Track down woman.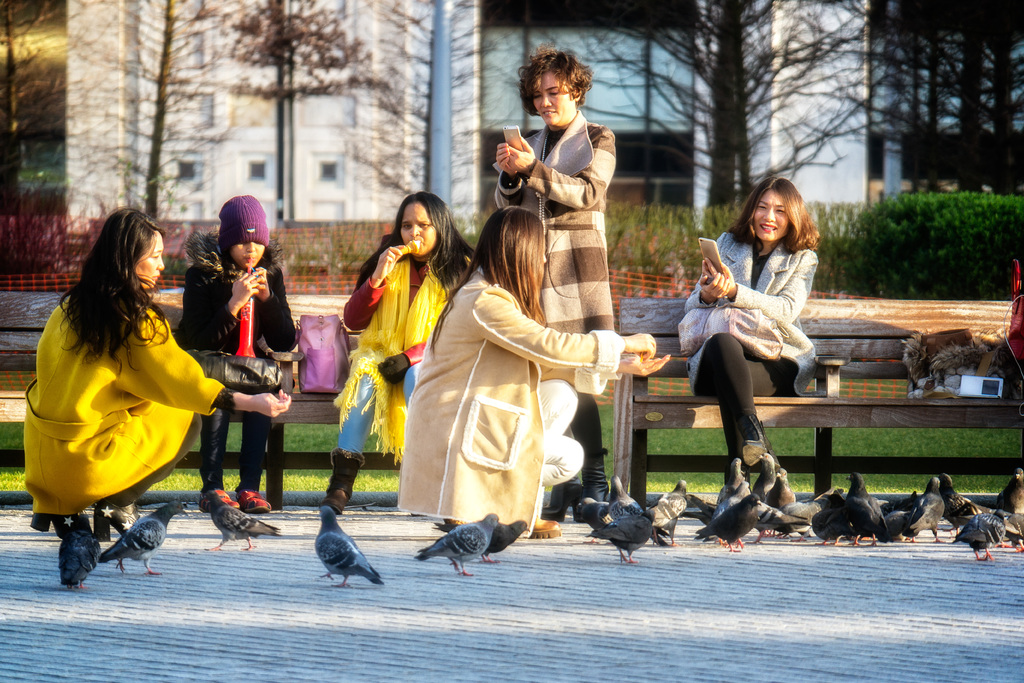
Tracked to pyautogui.locateOnScreen(23, 204, 294, 547).
